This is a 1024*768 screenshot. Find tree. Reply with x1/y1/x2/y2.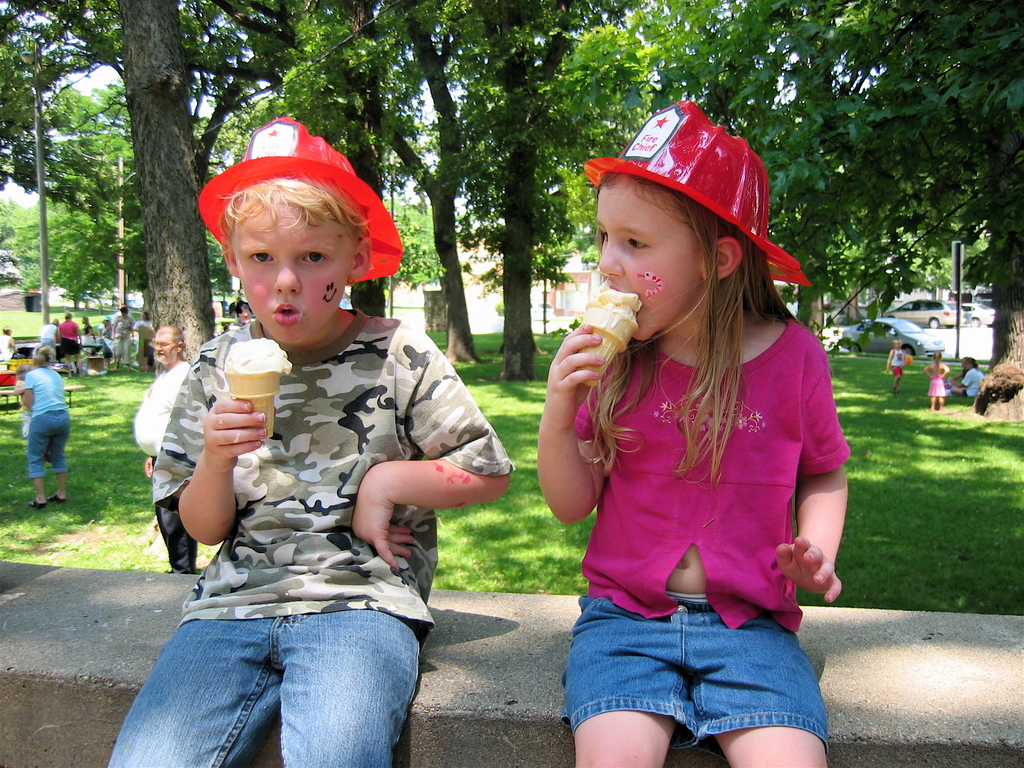
123/0/221/377.
